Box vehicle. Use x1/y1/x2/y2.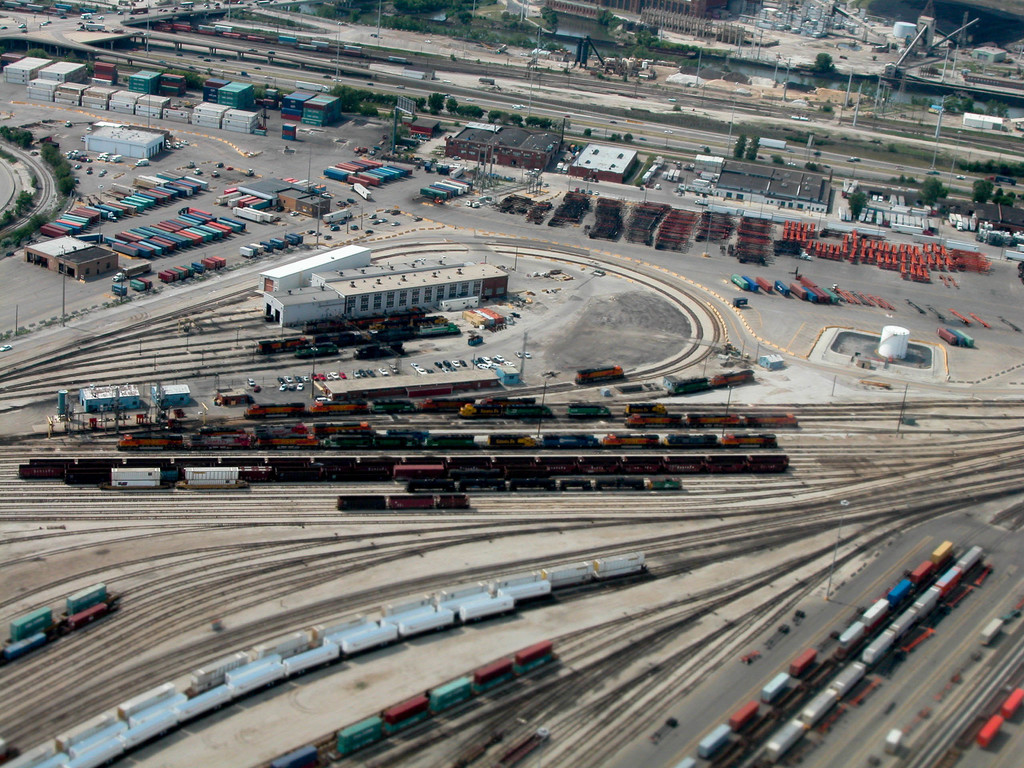
6/552/643/767.
